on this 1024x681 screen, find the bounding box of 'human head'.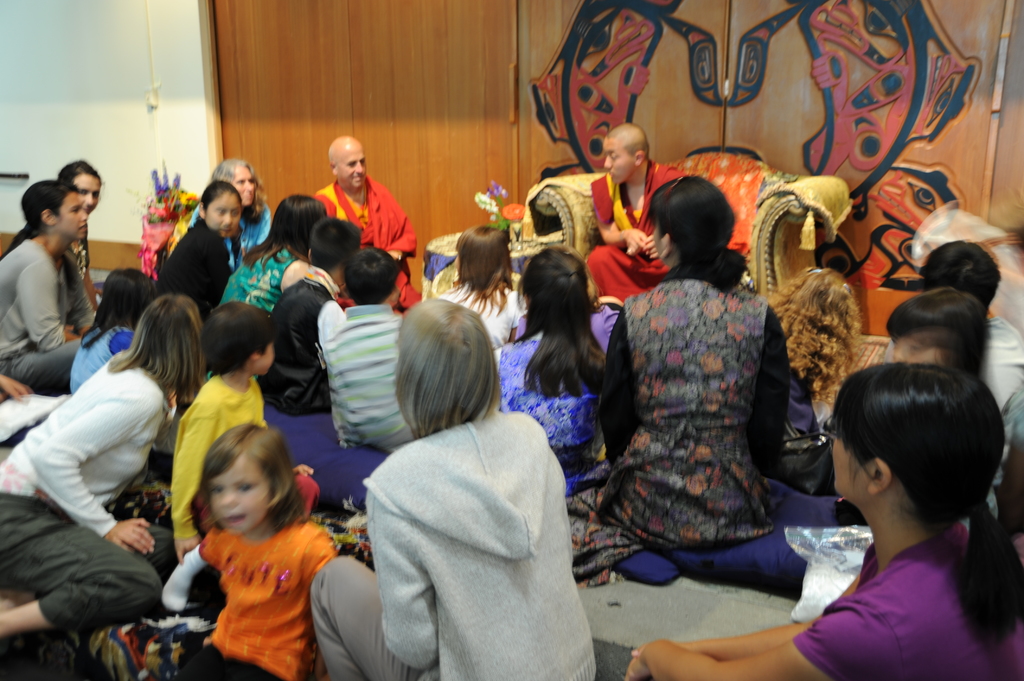
Bounding box: bbox=(604, 126, 649, 182).
